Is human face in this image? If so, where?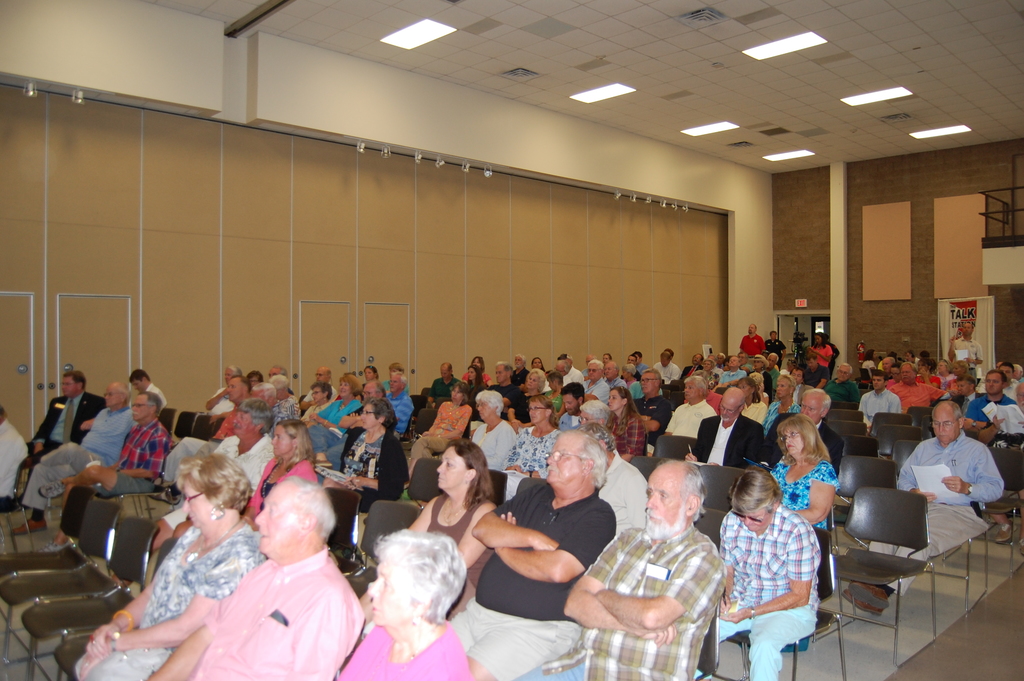
Yes, at [left=360, top=407, right=375, bottom=428].
